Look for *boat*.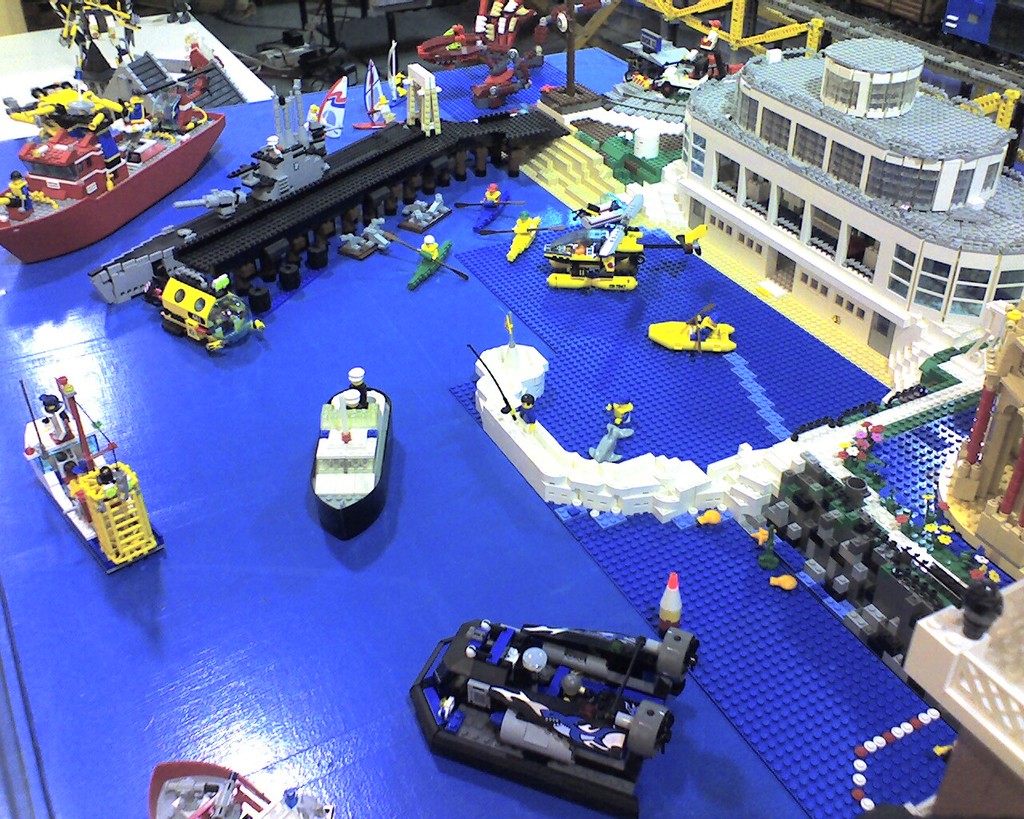
Found: [350,64,401,134].
